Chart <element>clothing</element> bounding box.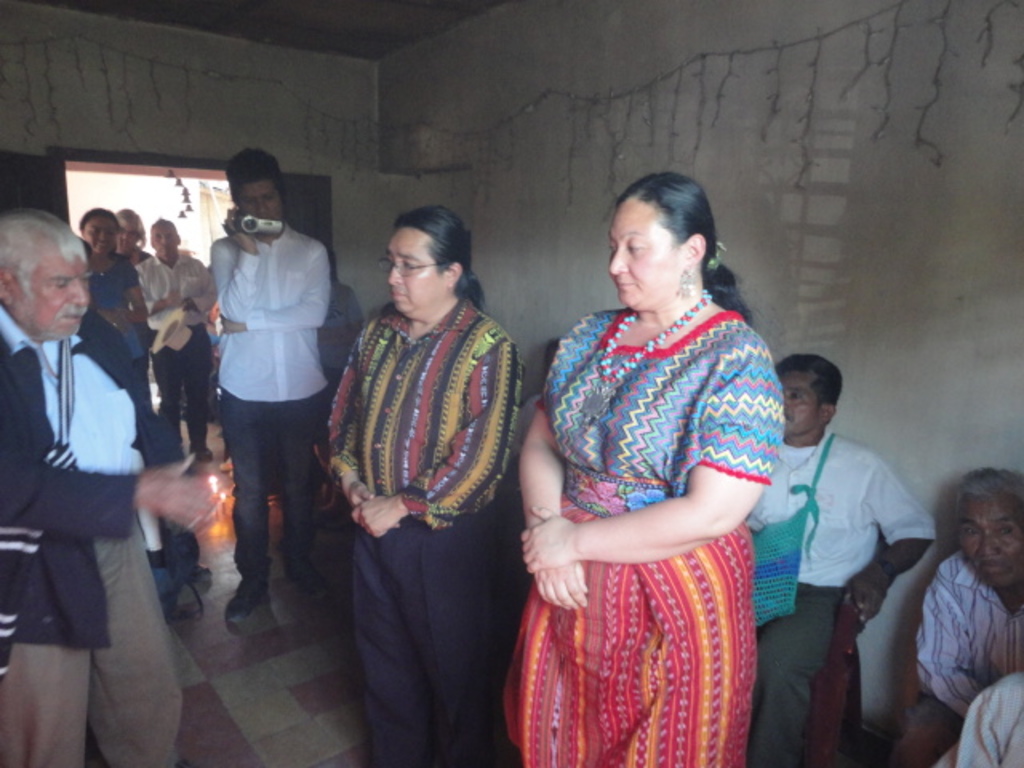
Charted: detection(931, 672, 1022, 766).
